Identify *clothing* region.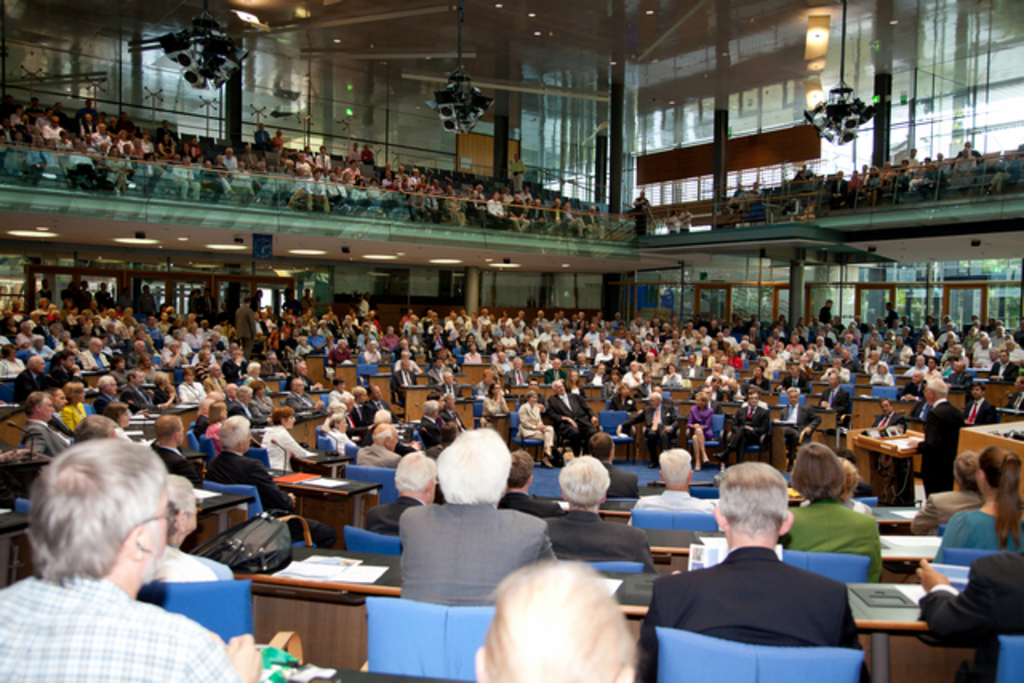
Region: locate(26, 419, 78, 465).
